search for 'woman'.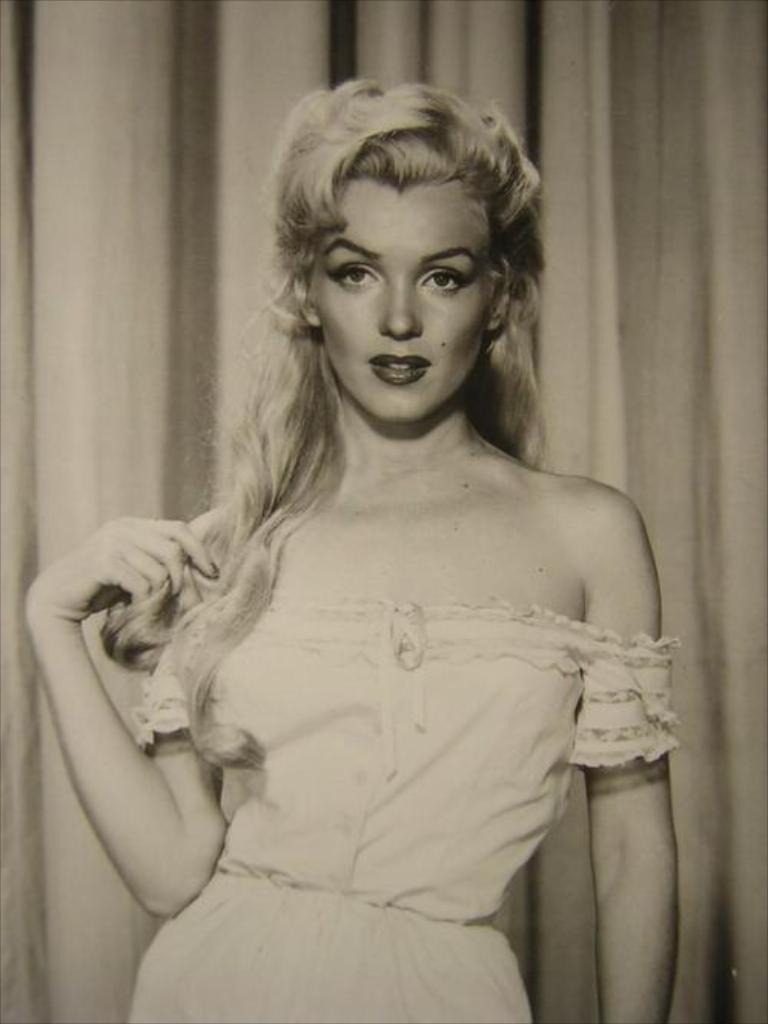
Found at region(49, 45, 659, 1007).
